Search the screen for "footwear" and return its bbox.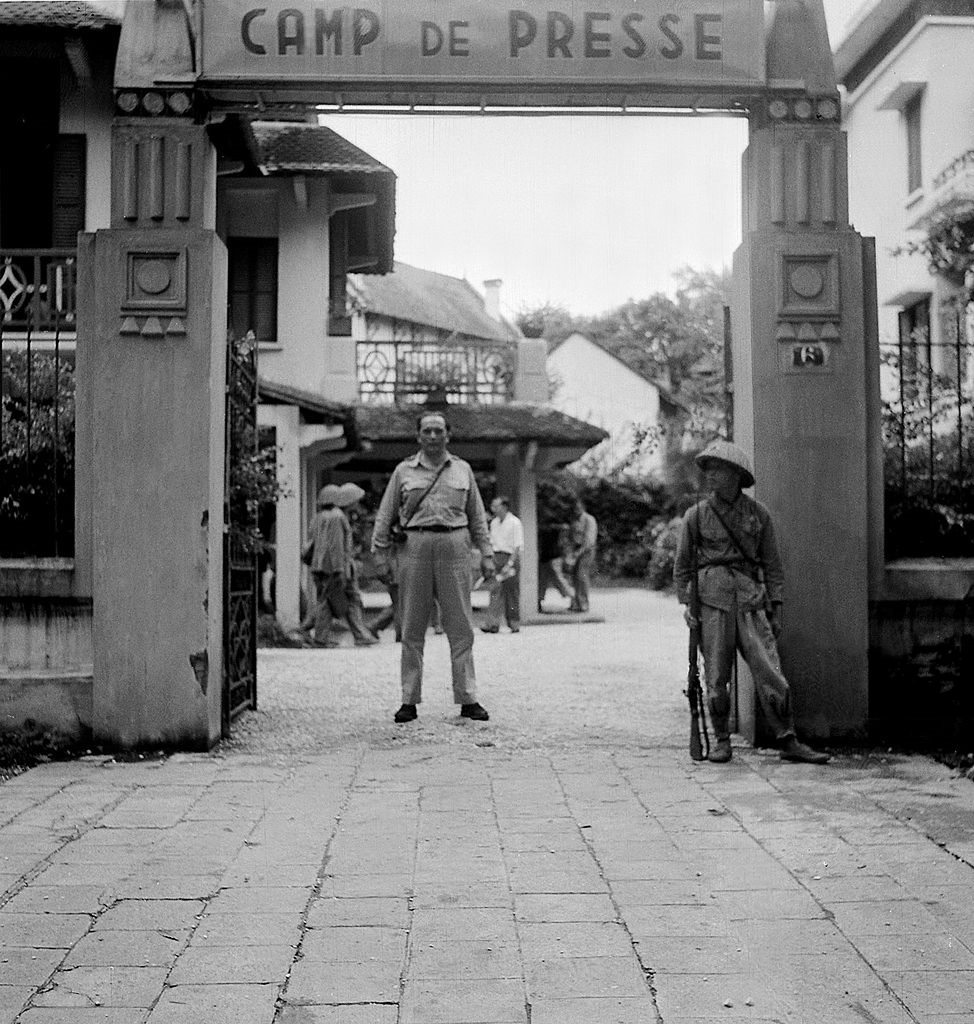
Found: x1=460, y1=702, x2=490, y2=719.
